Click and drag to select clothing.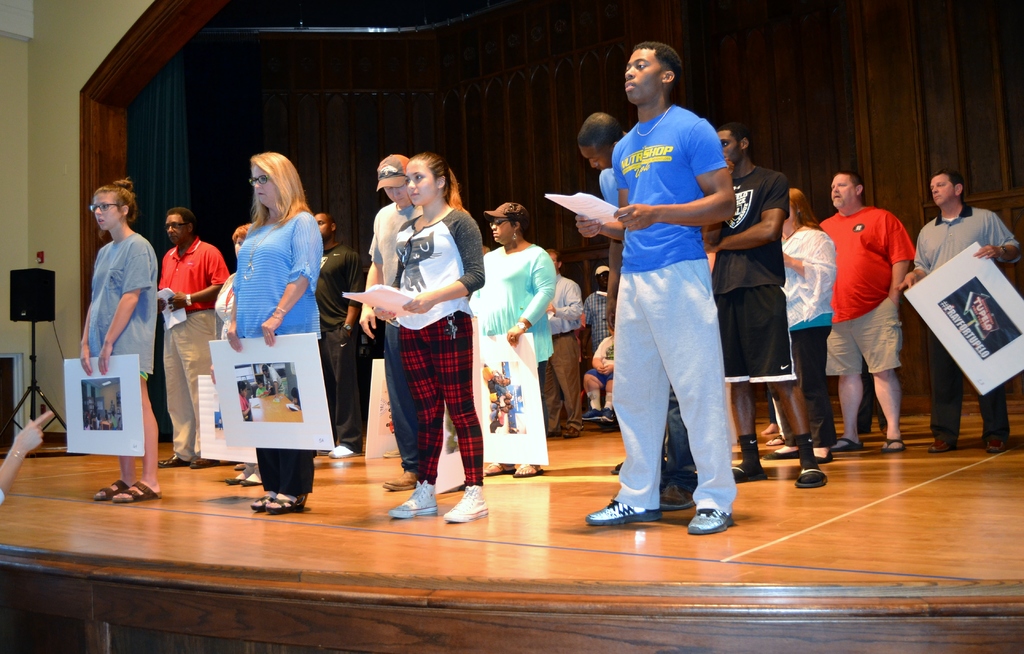
Selection: 365,199,419,471.
